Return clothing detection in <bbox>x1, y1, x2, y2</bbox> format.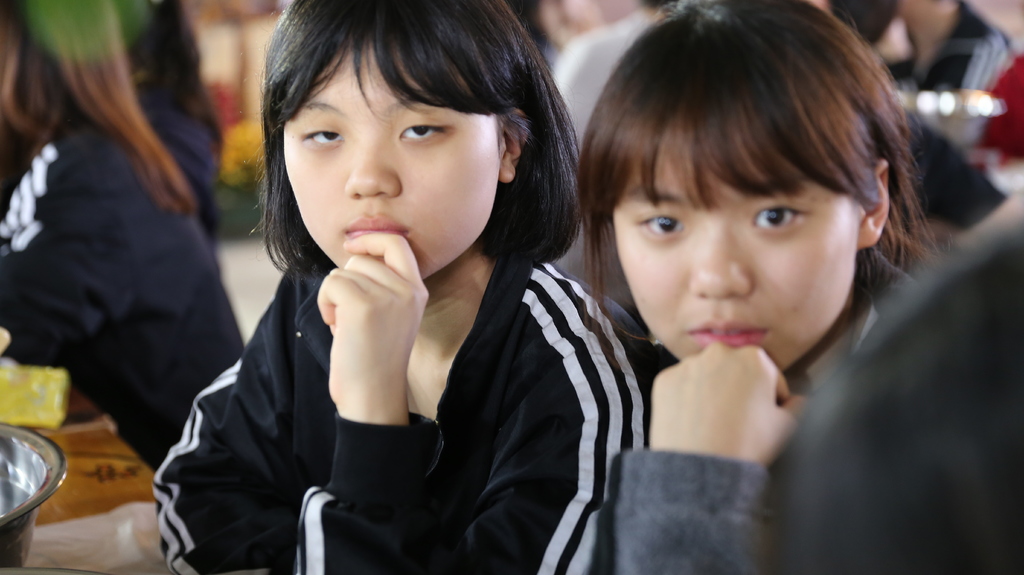
<bbox>648, 247, 916, 394</bbox>.
